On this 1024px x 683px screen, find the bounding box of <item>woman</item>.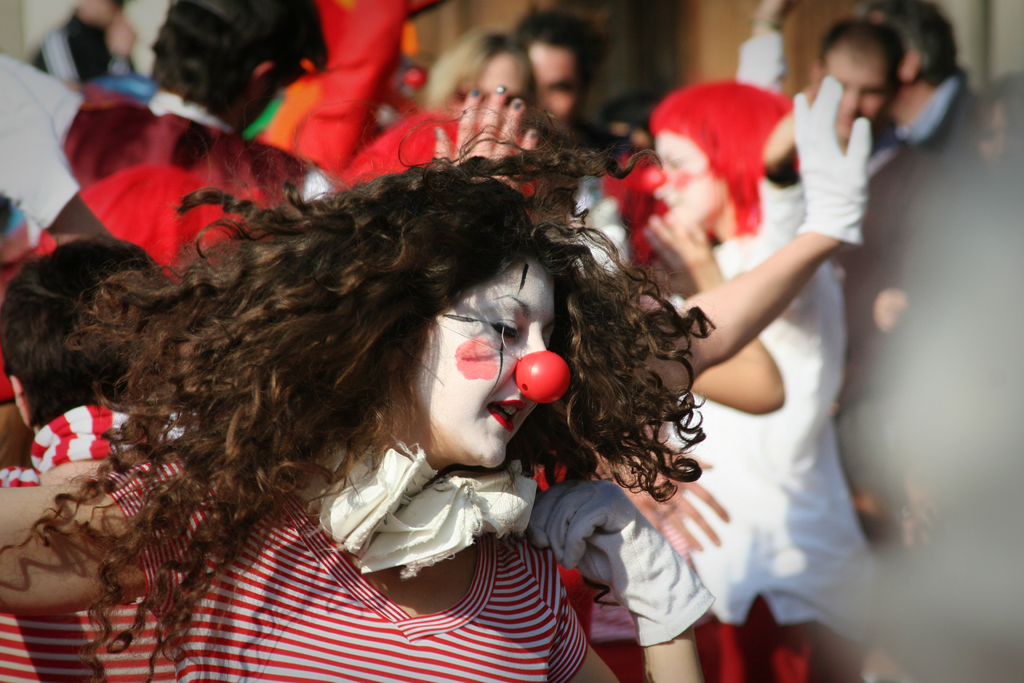
Bounding box: l=634, t=79, r=886, b=682.
